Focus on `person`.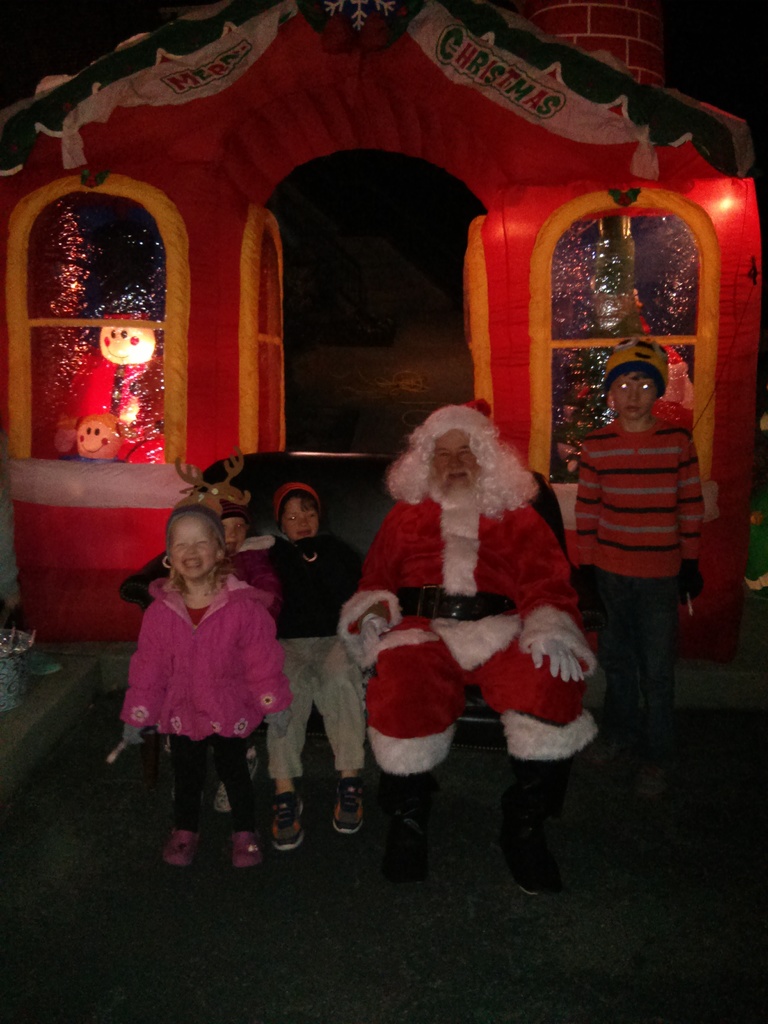
Focused at bbox=(570, 331, 727, 795).
